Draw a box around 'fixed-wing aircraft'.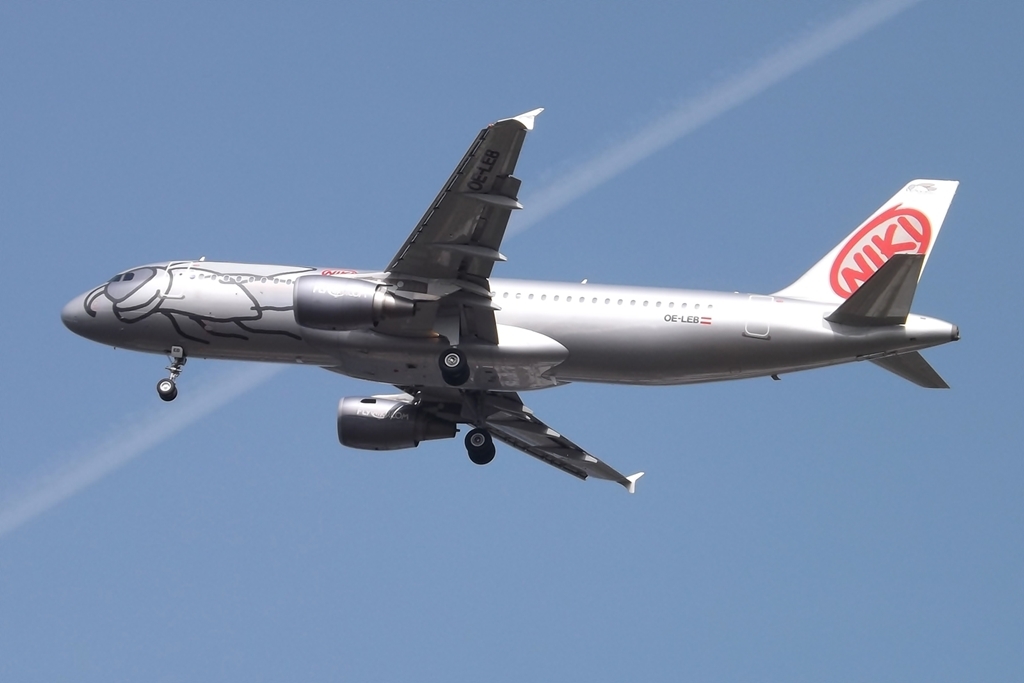
region(62, 106, 968, 490).
